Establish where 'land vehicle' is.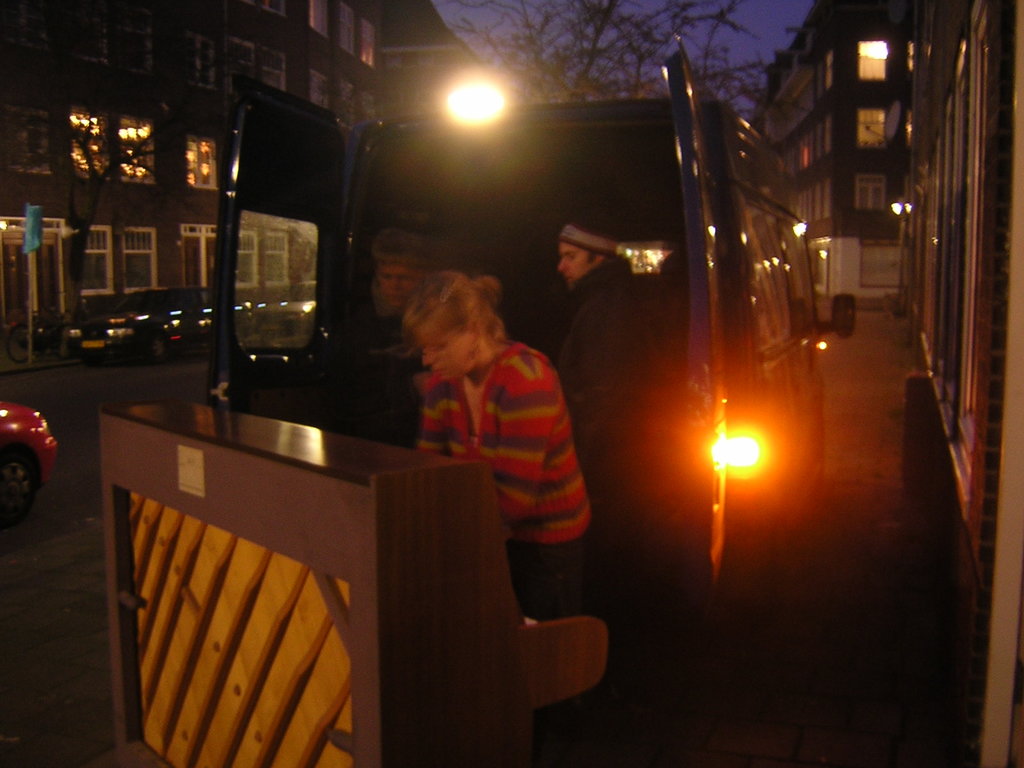
Established at 31/50/977/767.
